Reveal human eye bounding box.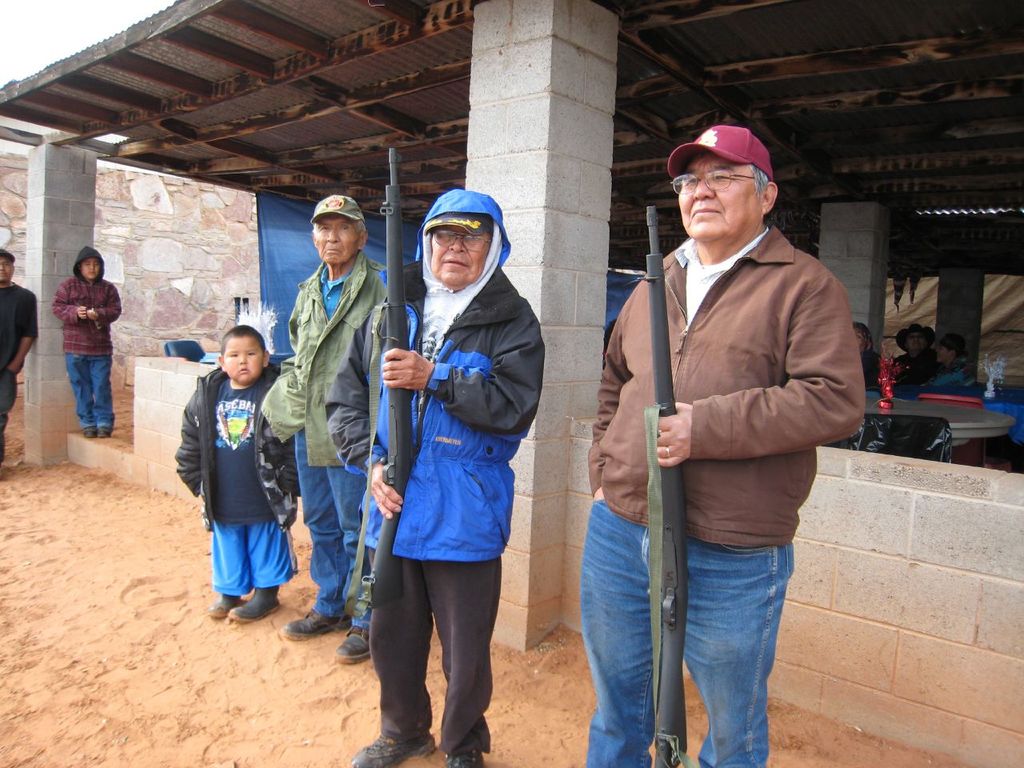
Revealed: left=710, top=170, right=731, bottom=184.
